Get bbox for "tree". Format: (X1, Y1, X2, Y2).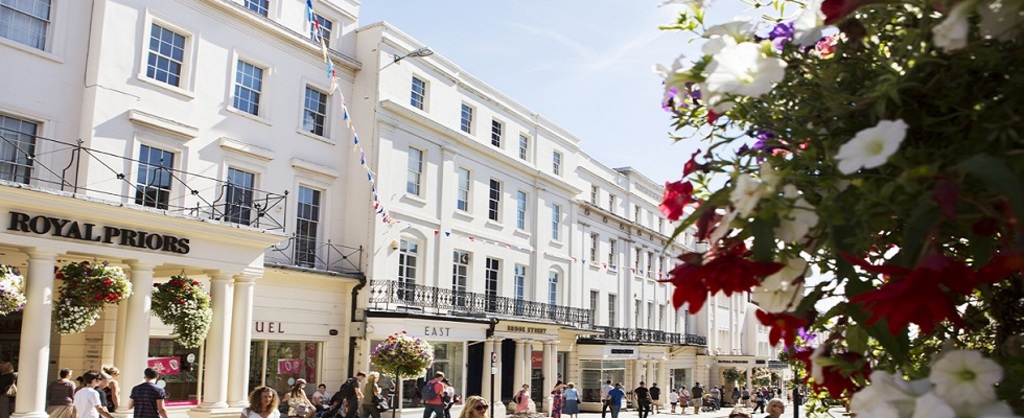
(0, 258, 24, 331).
